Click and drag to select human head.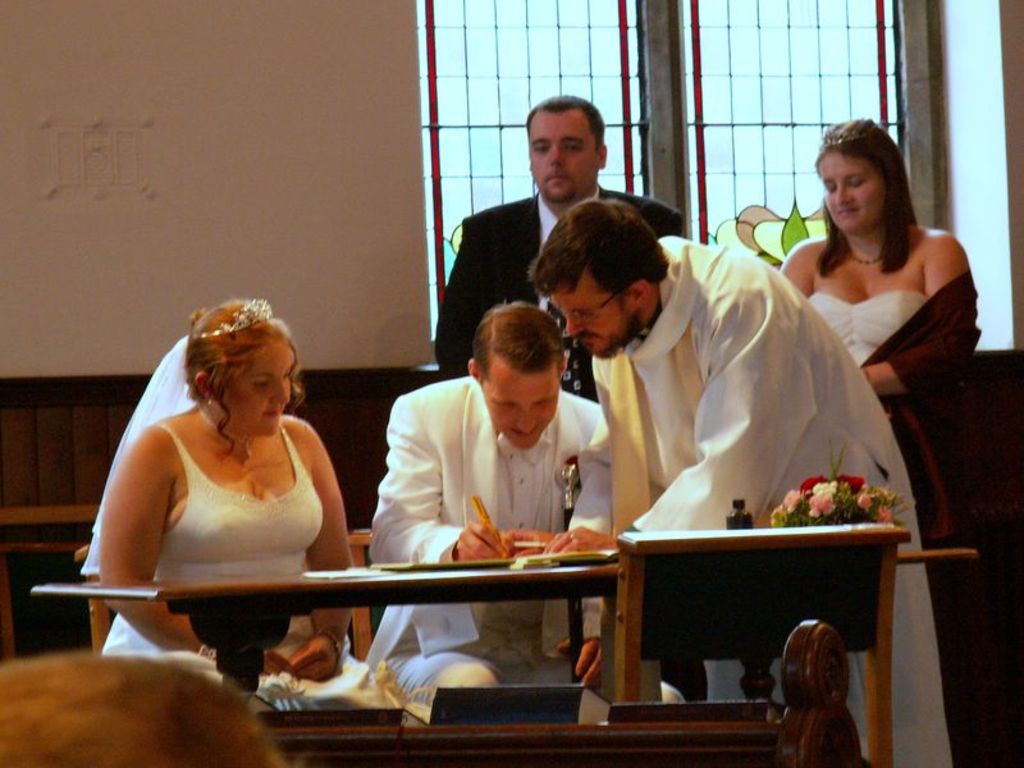
Selection: 525/99/607/200.
